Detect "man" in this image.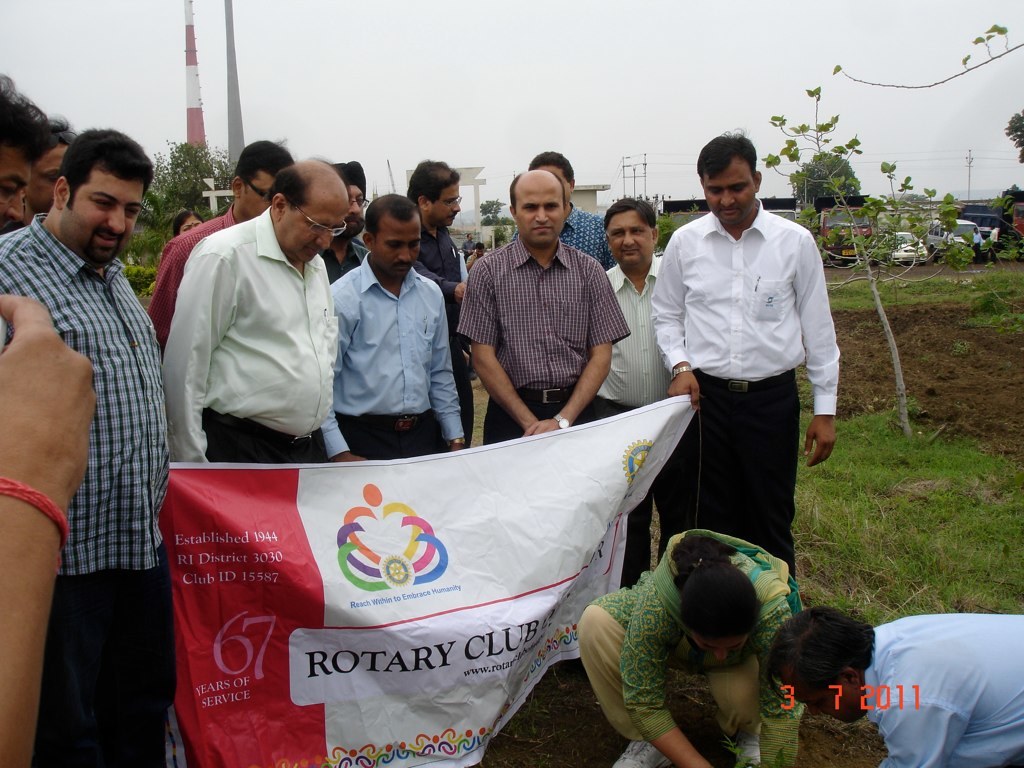
Detection: 476:242:486:264.
